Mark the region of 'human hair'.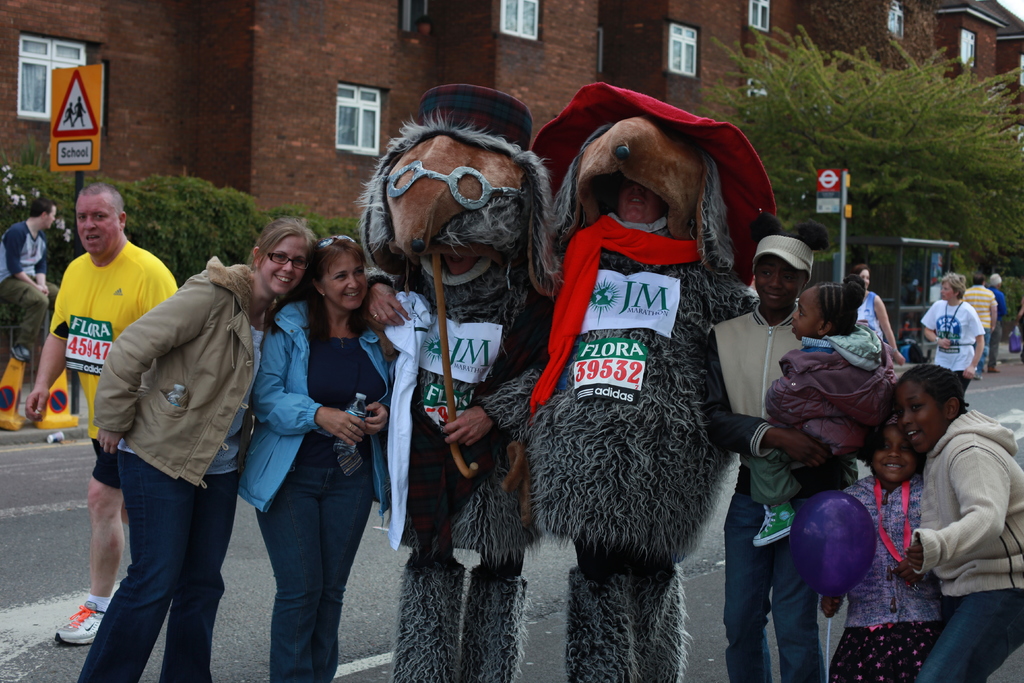
Region: 816 274 865 336.
